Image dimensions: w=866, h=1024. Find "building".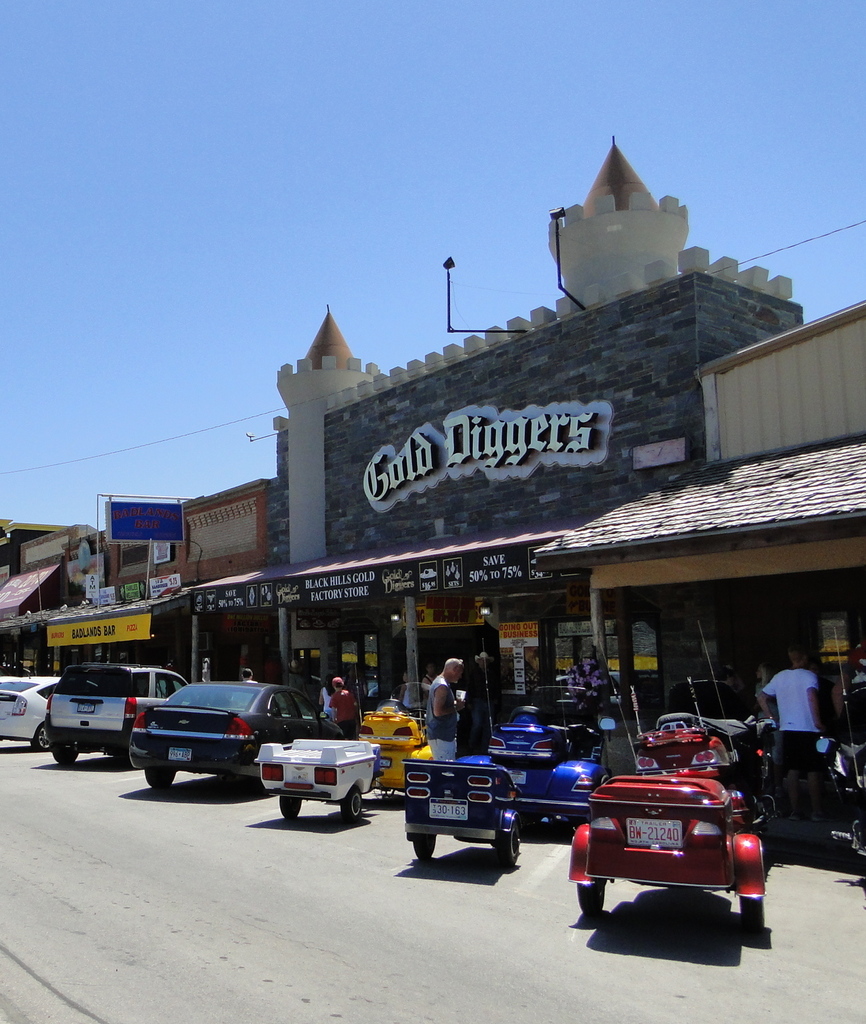
[539, 300, 865, 857].
